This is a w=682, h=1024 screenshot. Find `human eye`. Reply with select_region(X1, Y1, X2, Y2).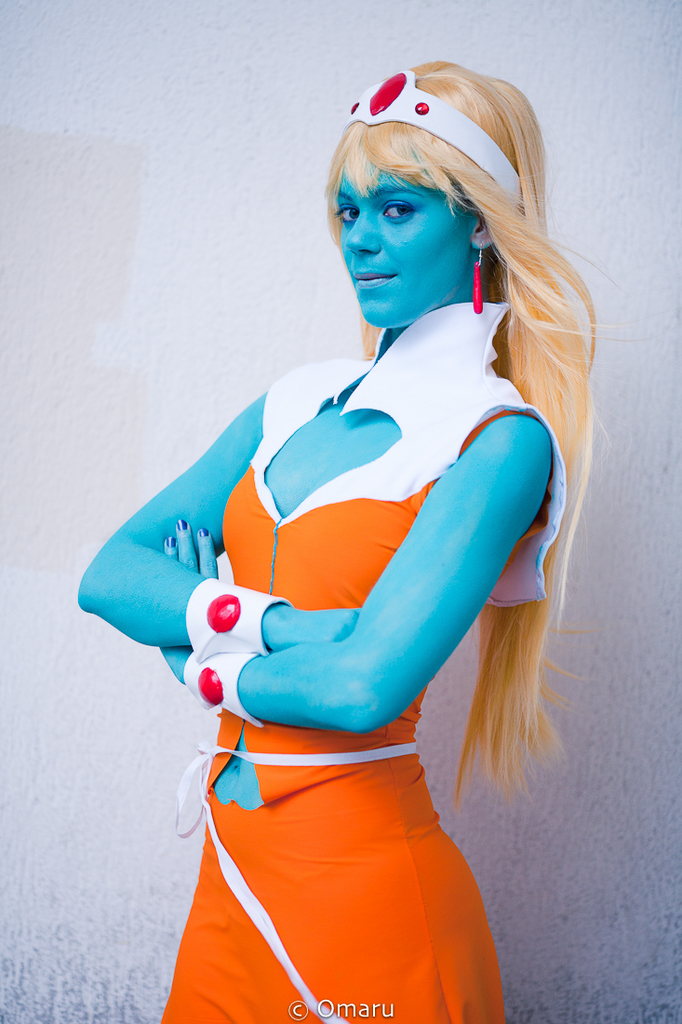
select_region(328, 206, 360, 228).
